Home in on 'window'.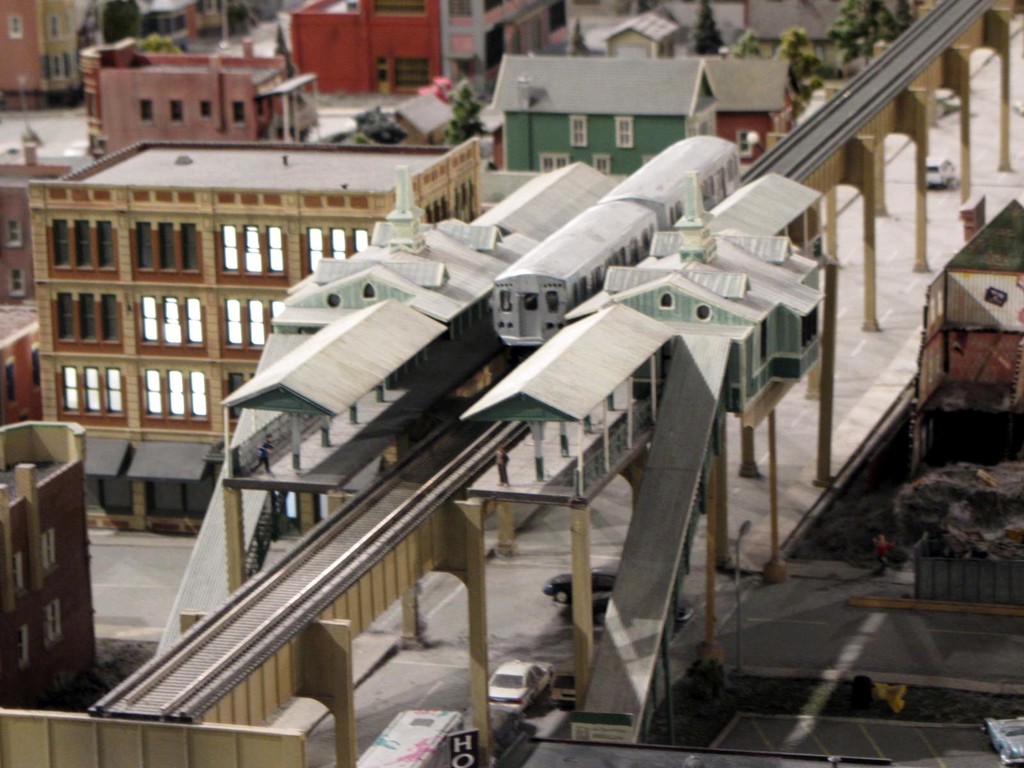
Homed in at bbox=(223, 227, 284, 275).
